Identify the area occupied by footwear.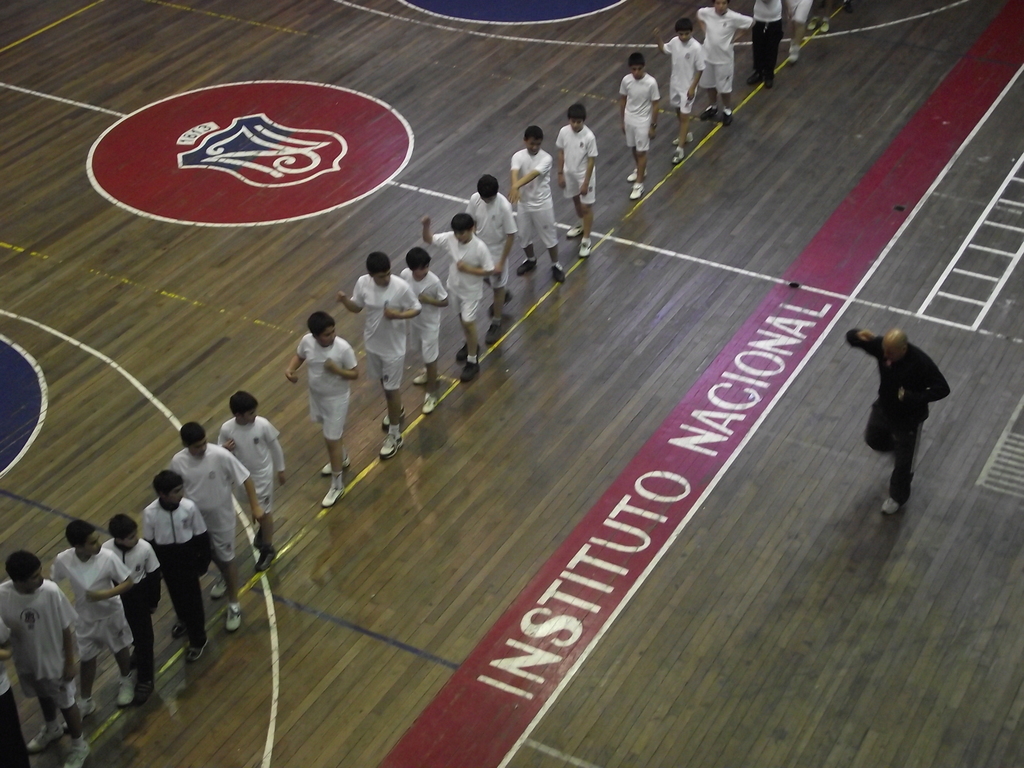
Area: detection(28, 721, 68, 750).
